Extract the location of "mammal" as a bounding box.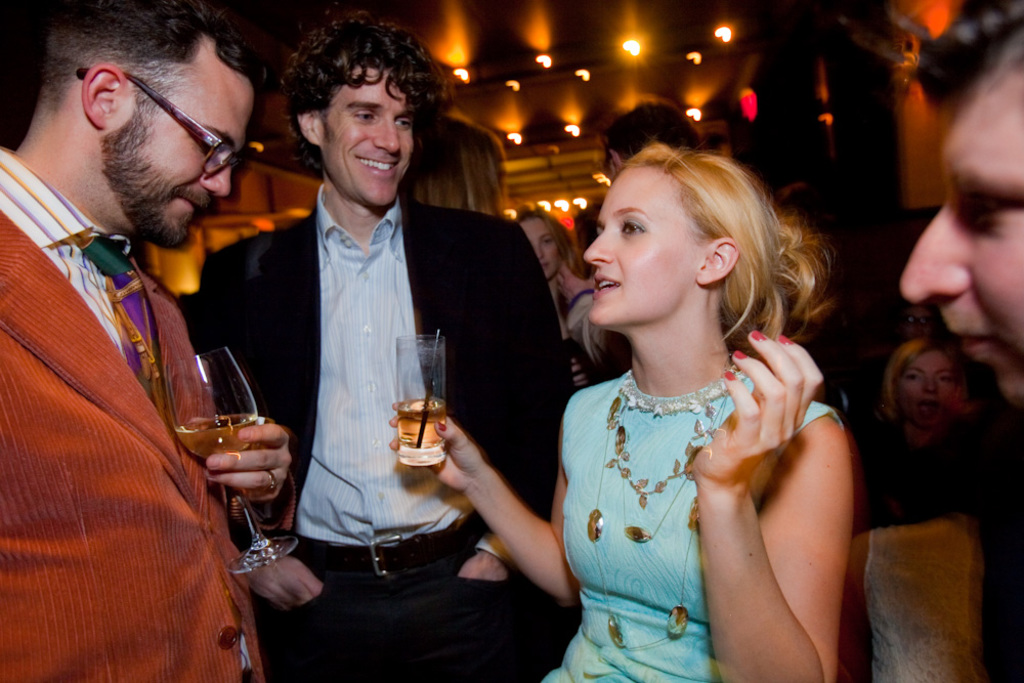
{"left": 874, "top": 333, "right": 983, "bottom": 517}.
